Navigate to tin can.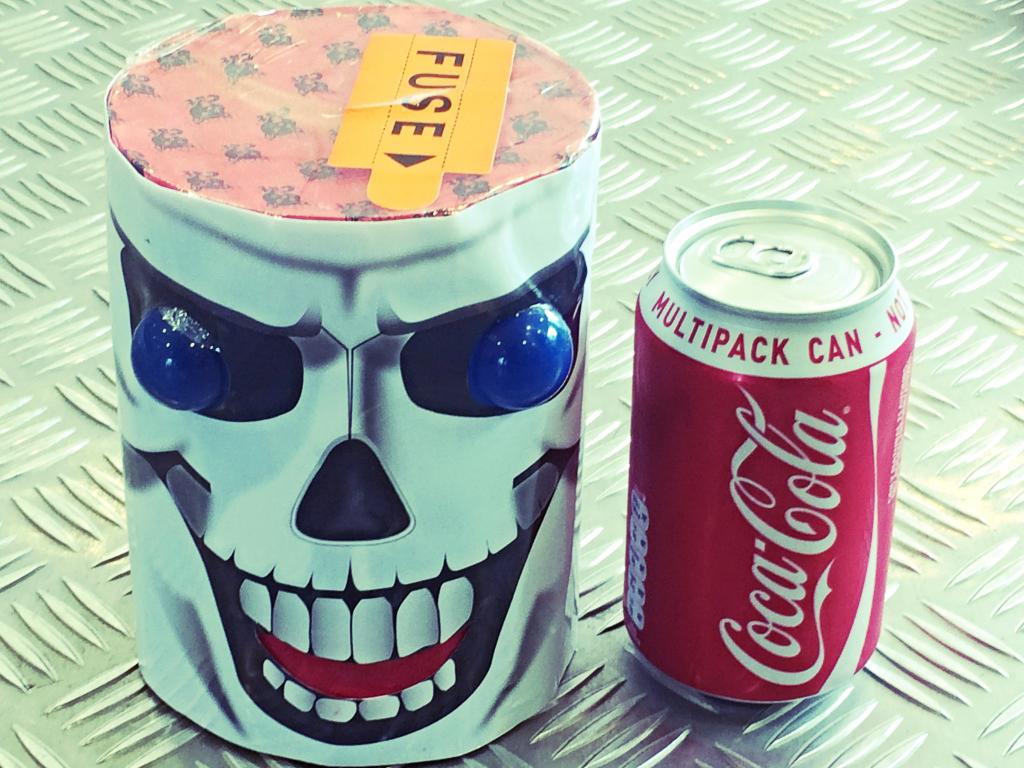
Navigation target: 102, 0, 604, 767.
